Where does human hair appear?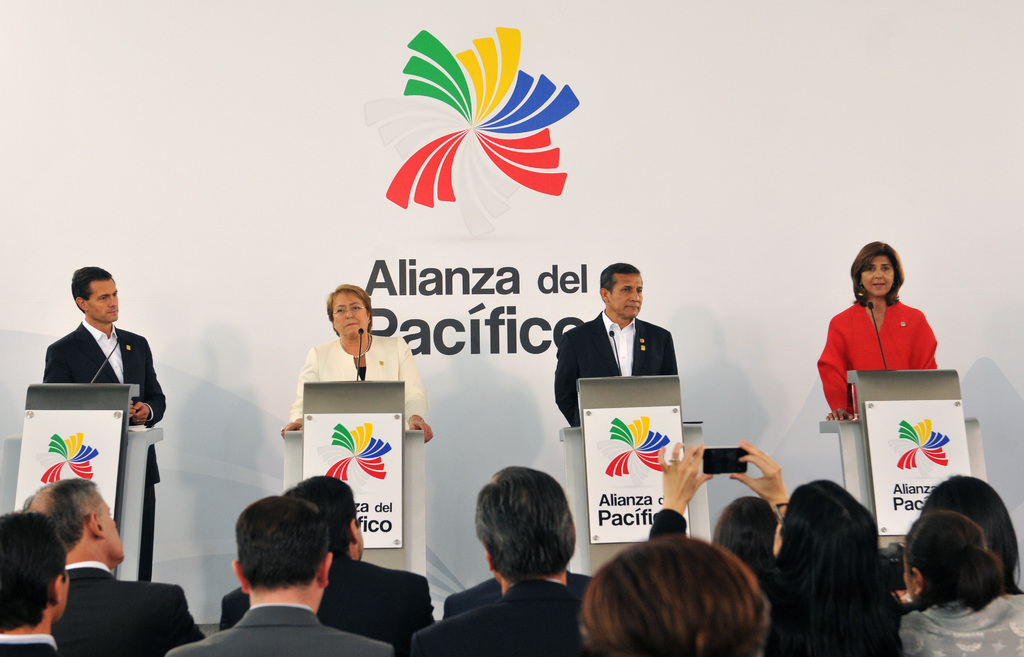
Appears at (x1=768, y1=476, x2=895, y2=656).
